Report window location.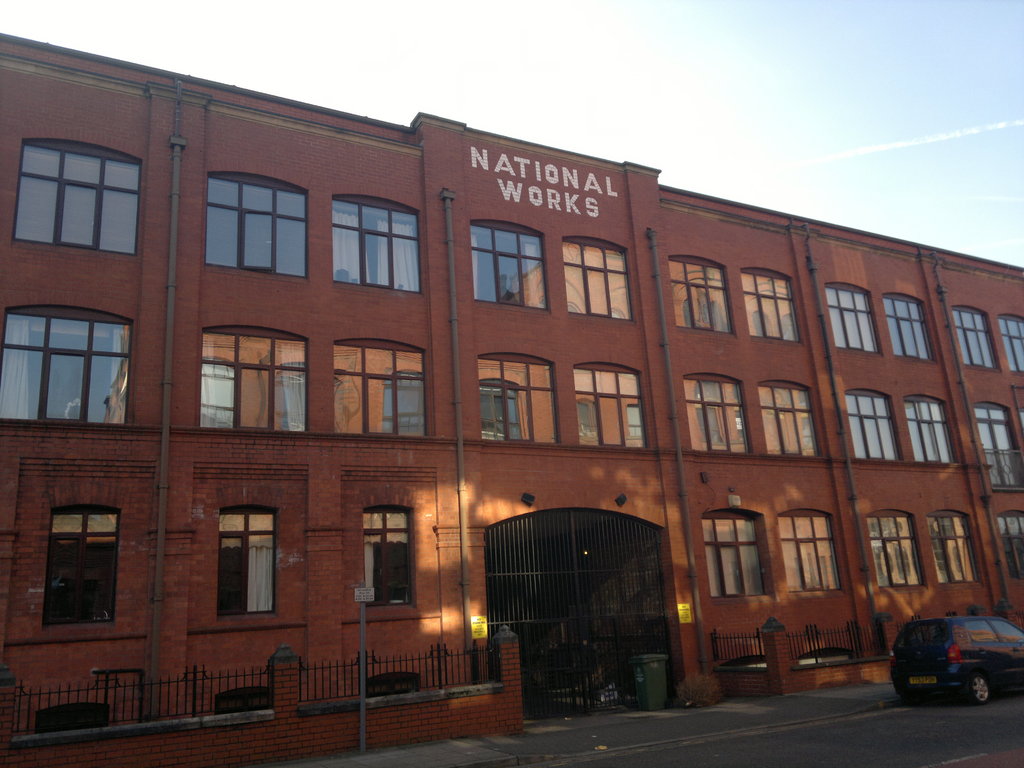
Report: 673/254/739/342.
